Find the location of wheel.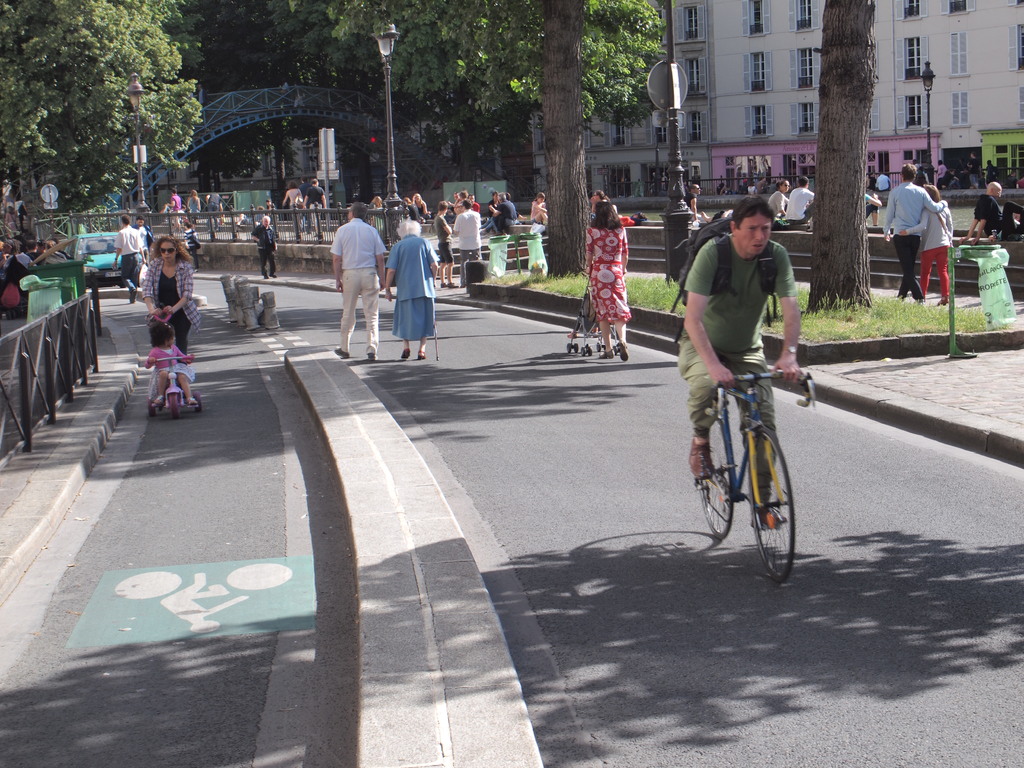
Location: pyautogui.locateOnScreen(580, 347, 586, 356).
